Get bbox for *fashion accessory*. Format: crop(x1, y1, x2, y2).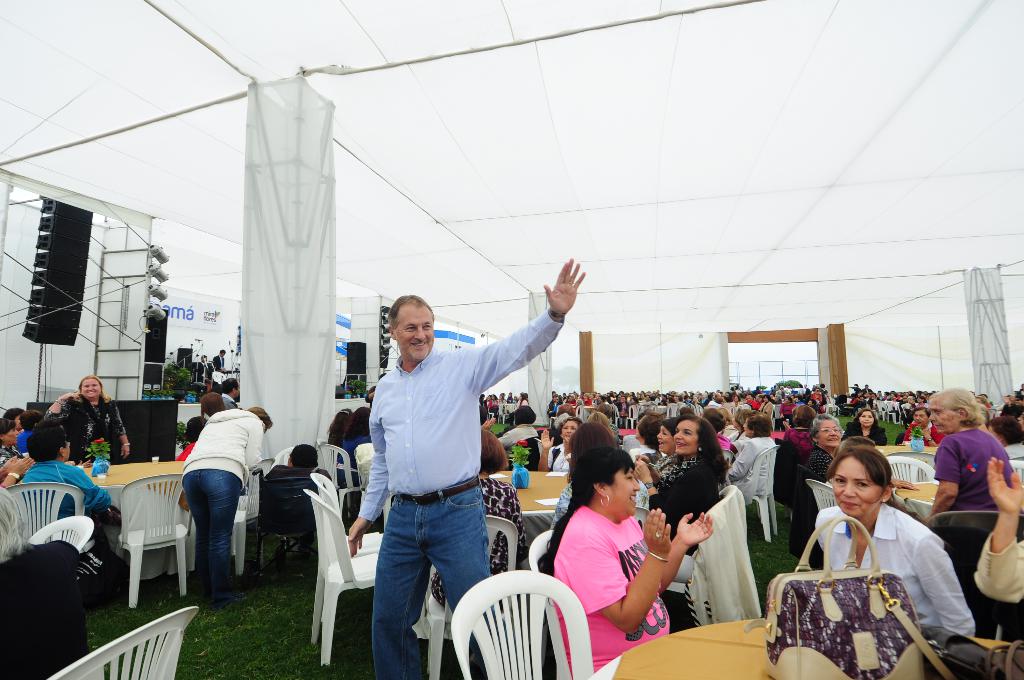
crop(53, 399, 68, 408).
